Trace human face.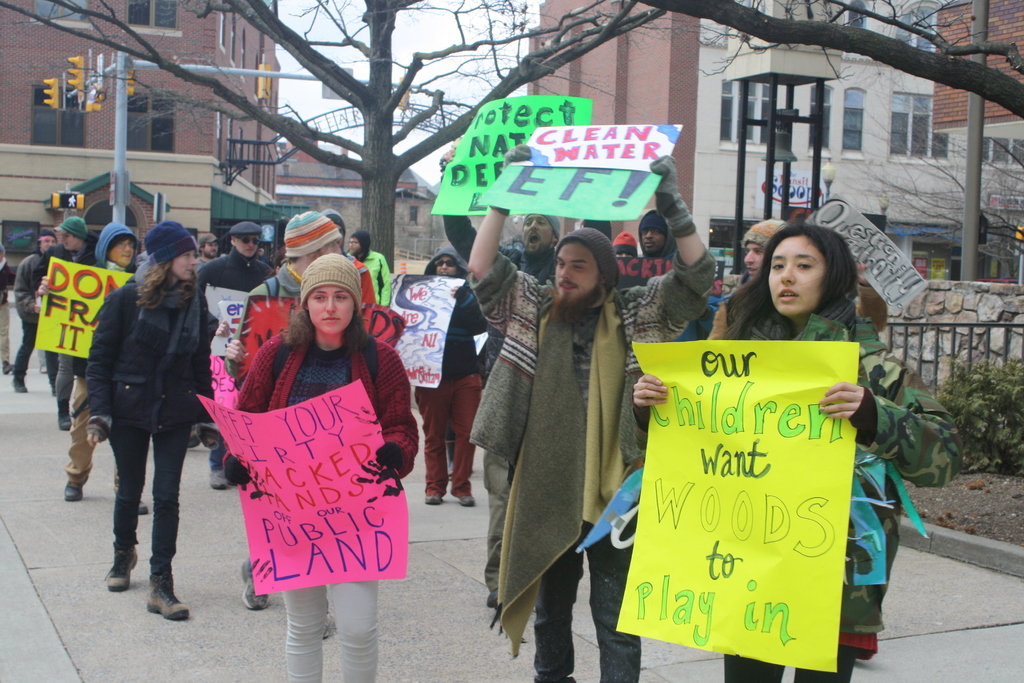
Traced to pyautogui.locateOnScreen(555, 241, 600, 304).
